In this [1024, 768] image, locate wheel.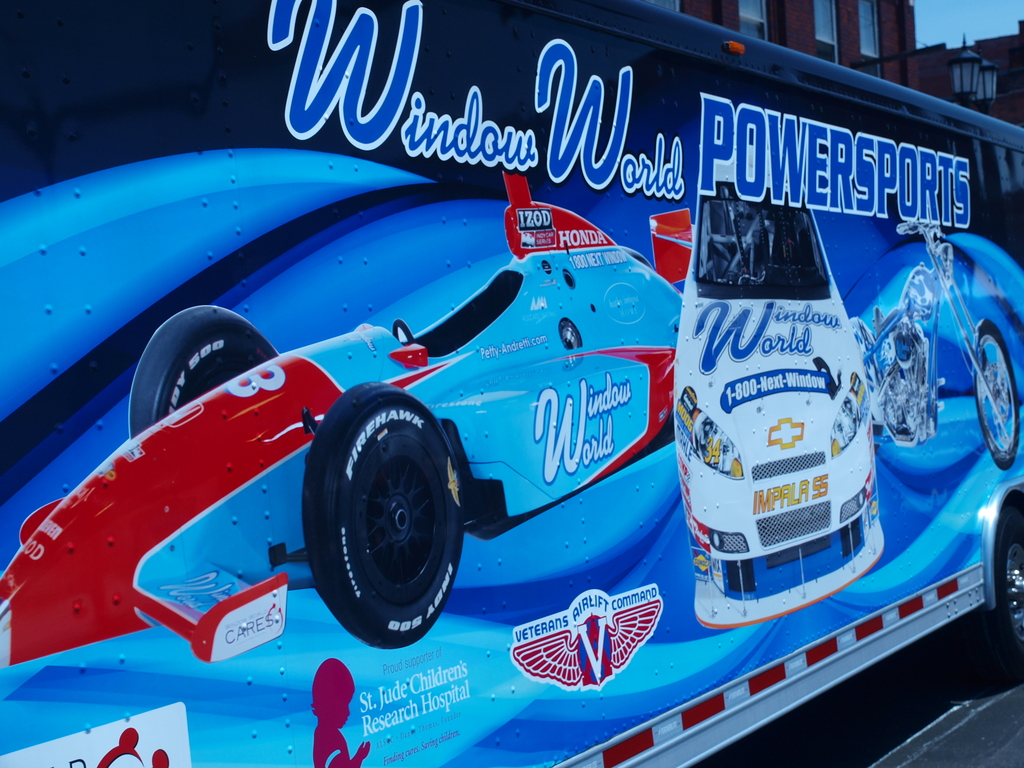
Bounding box: locate(975, 319, 1021, 471).
